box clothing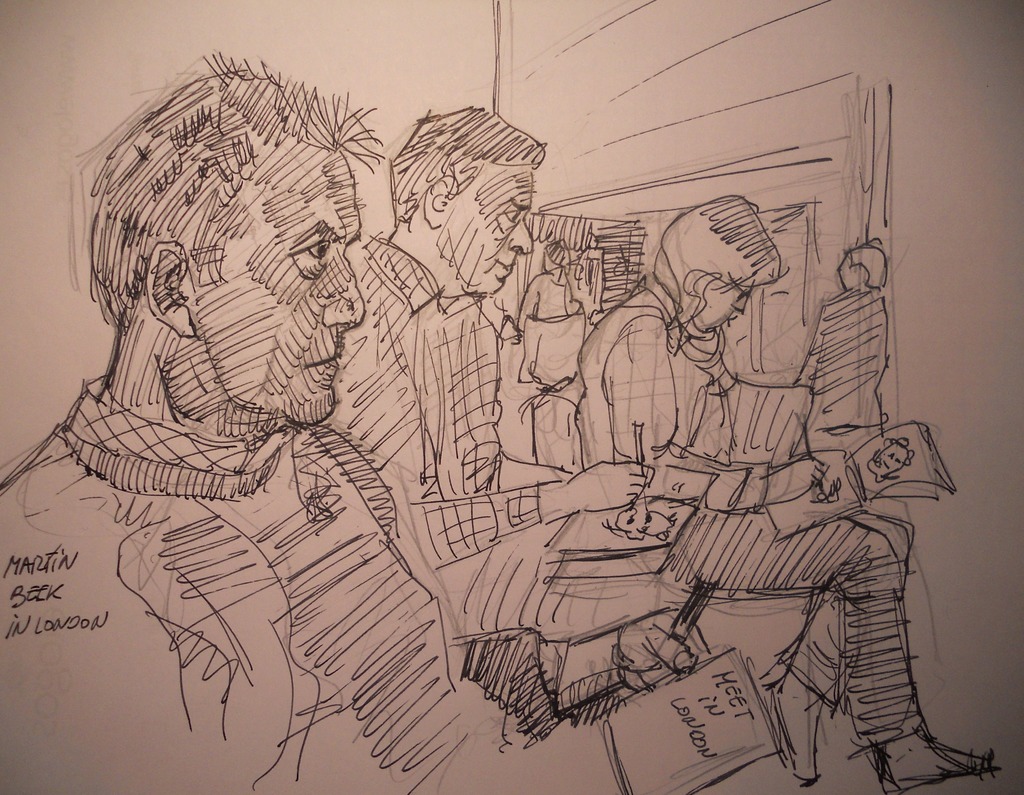
l=320, t=245, r=503, b=511
